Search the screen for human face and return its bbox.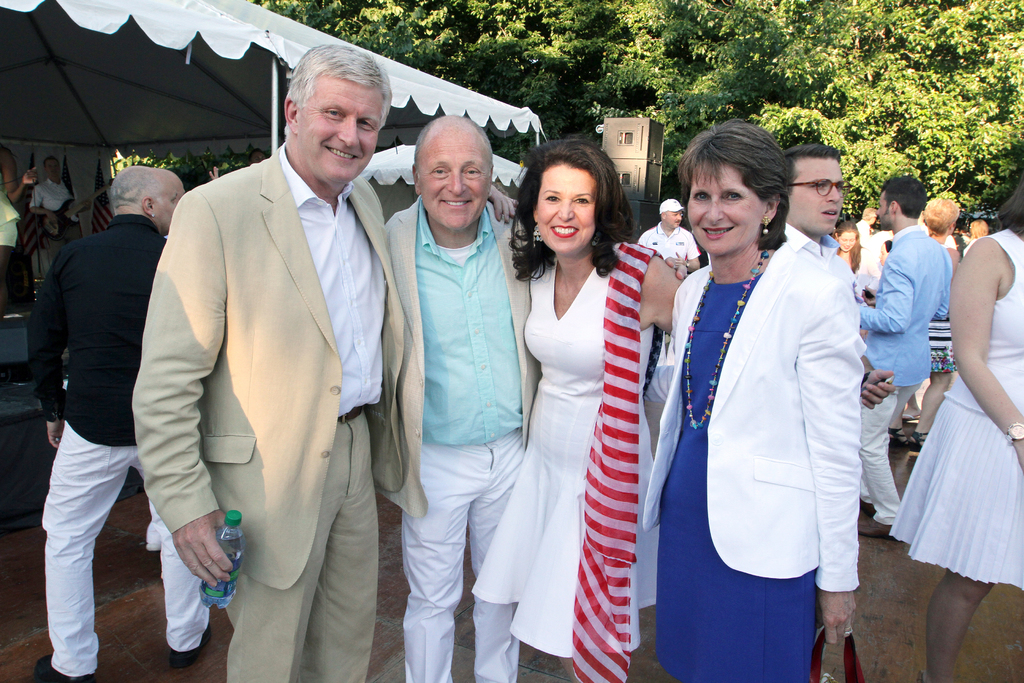
Found: <region>666, 207, 685, 228</region>.
